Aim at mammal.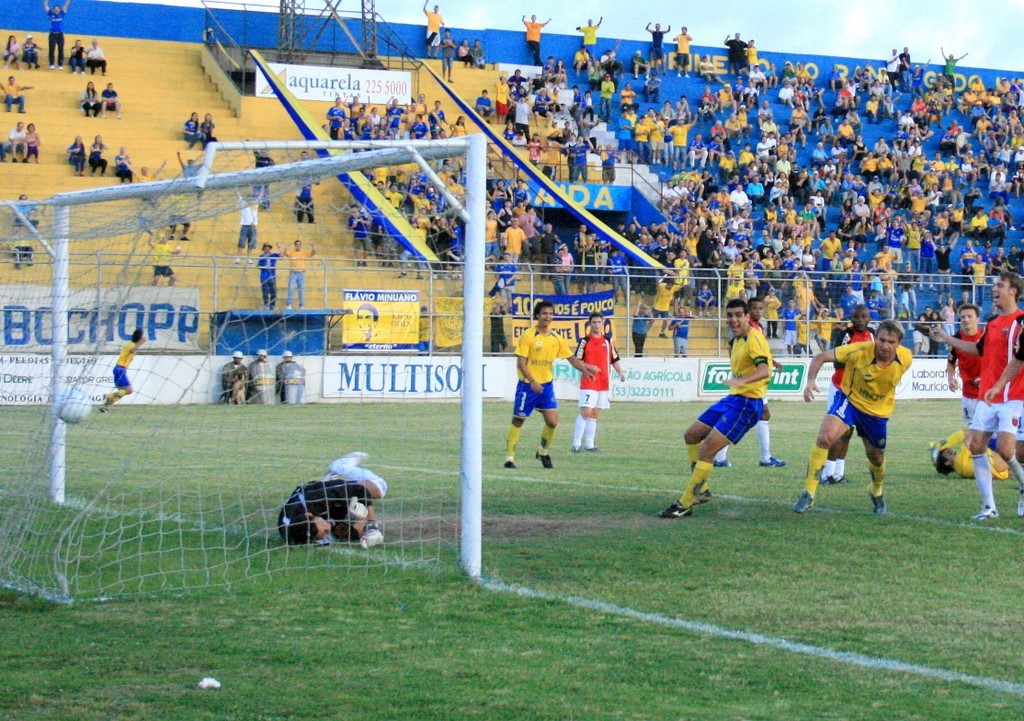
Aimed at select_region(744, 38, 756, 74).
